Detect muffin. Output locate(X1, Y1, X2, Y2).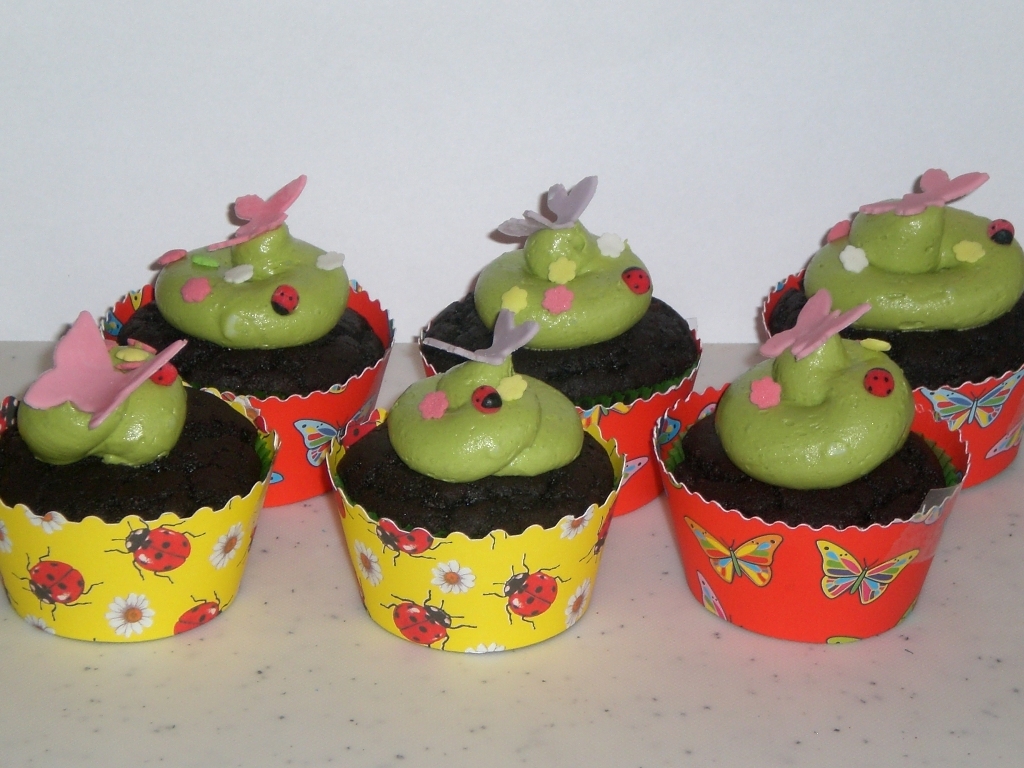
locate(413, 169, 703, 519).
